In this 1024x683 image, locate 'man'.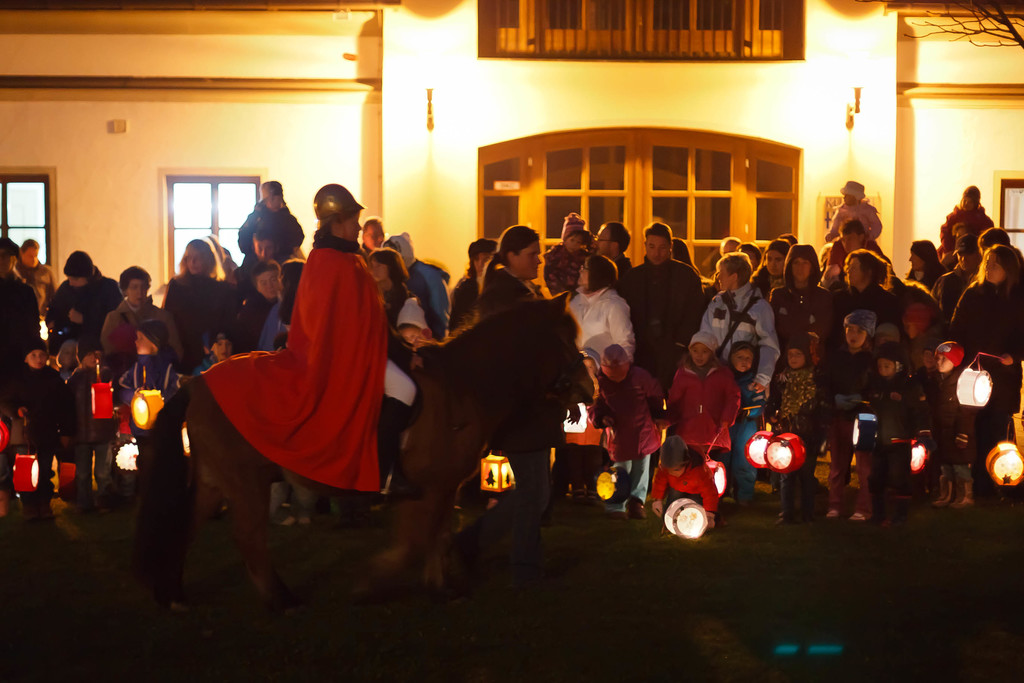
Bounding box: pyautogui.locateOnScreen(194, 181, 388, 550).
